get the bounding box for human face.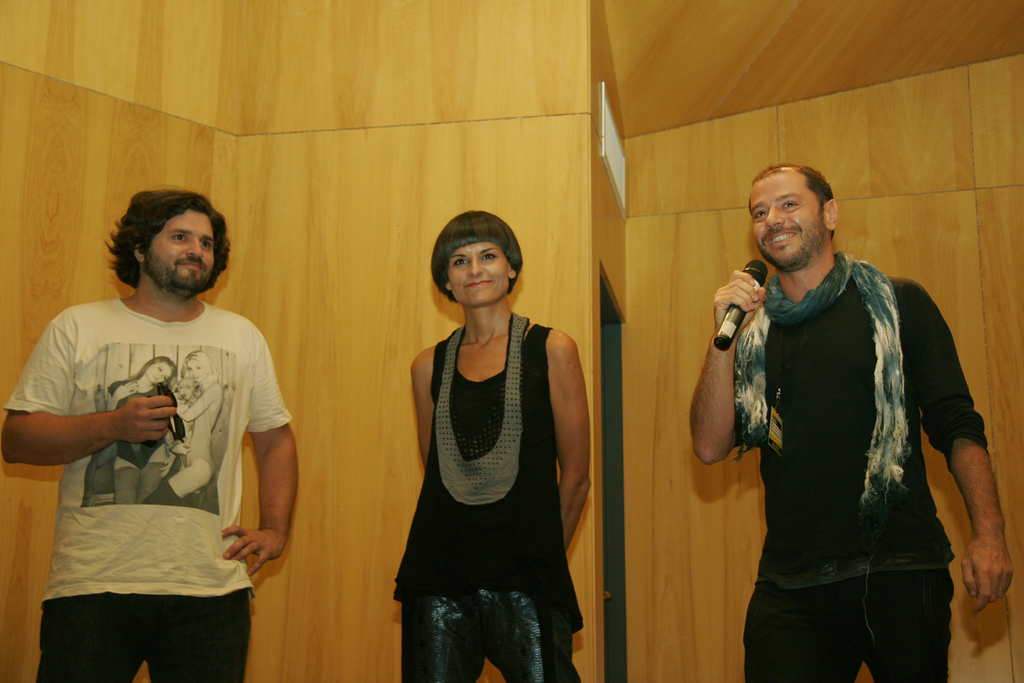
{"left": 745, "top": 173, "right": 820, "bottom": 263}.
